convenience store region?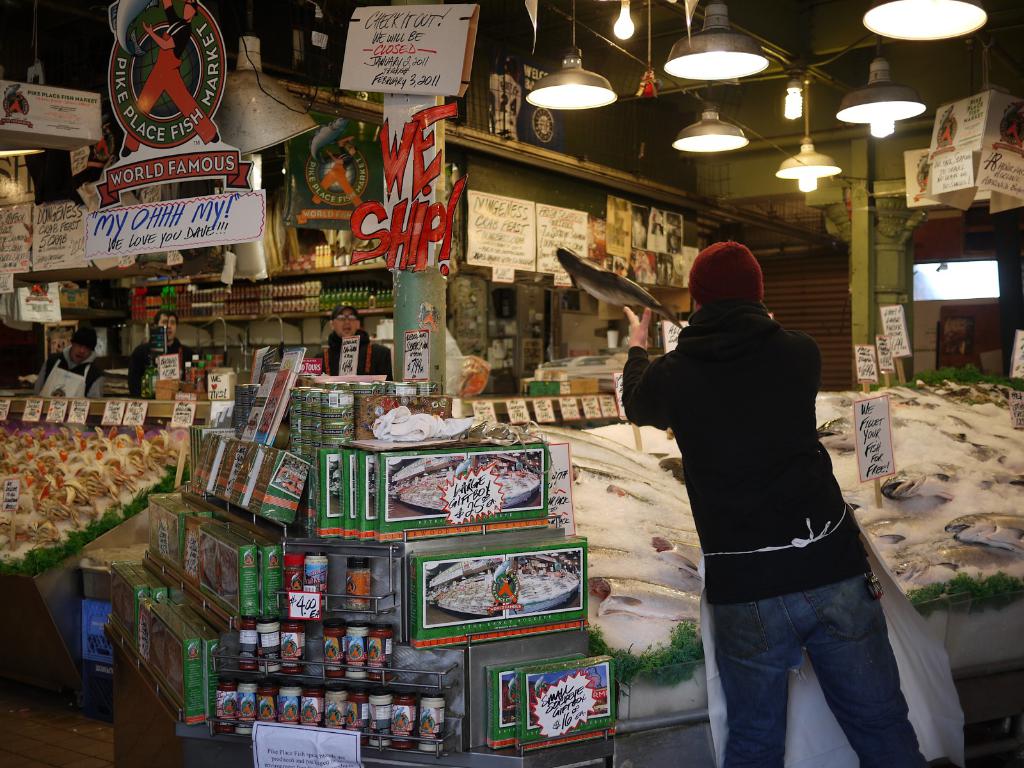
box=[0, 0, 1023, 767]
